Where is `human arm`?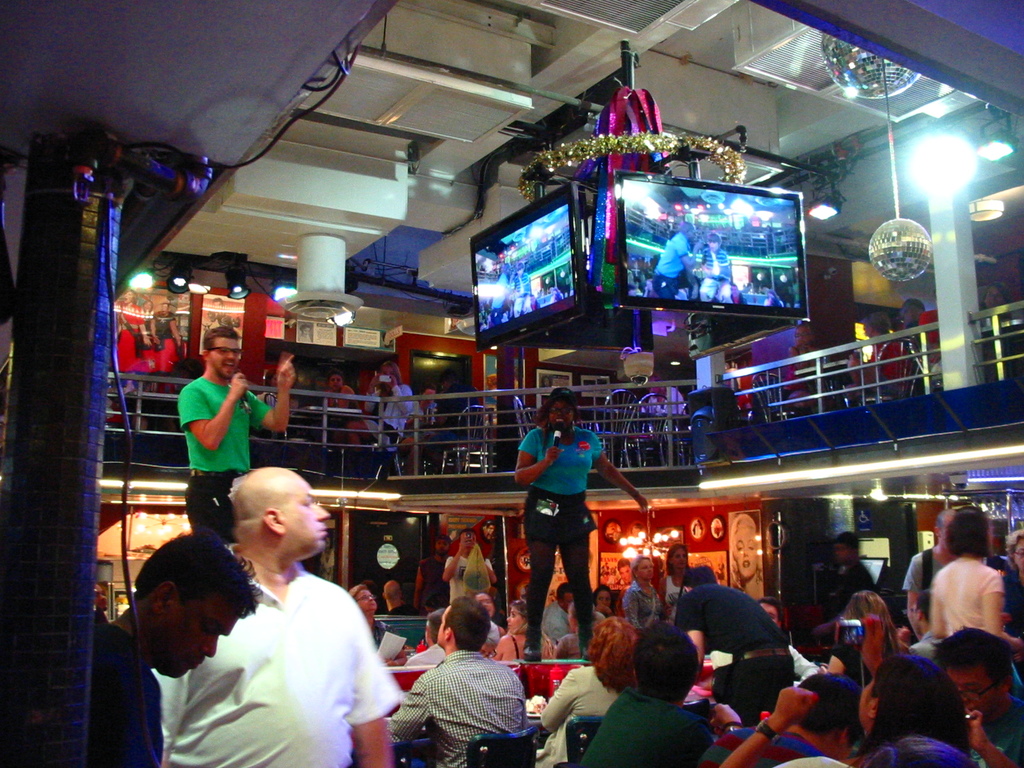
x1=338, y1=388, x2=350, y2=410.
